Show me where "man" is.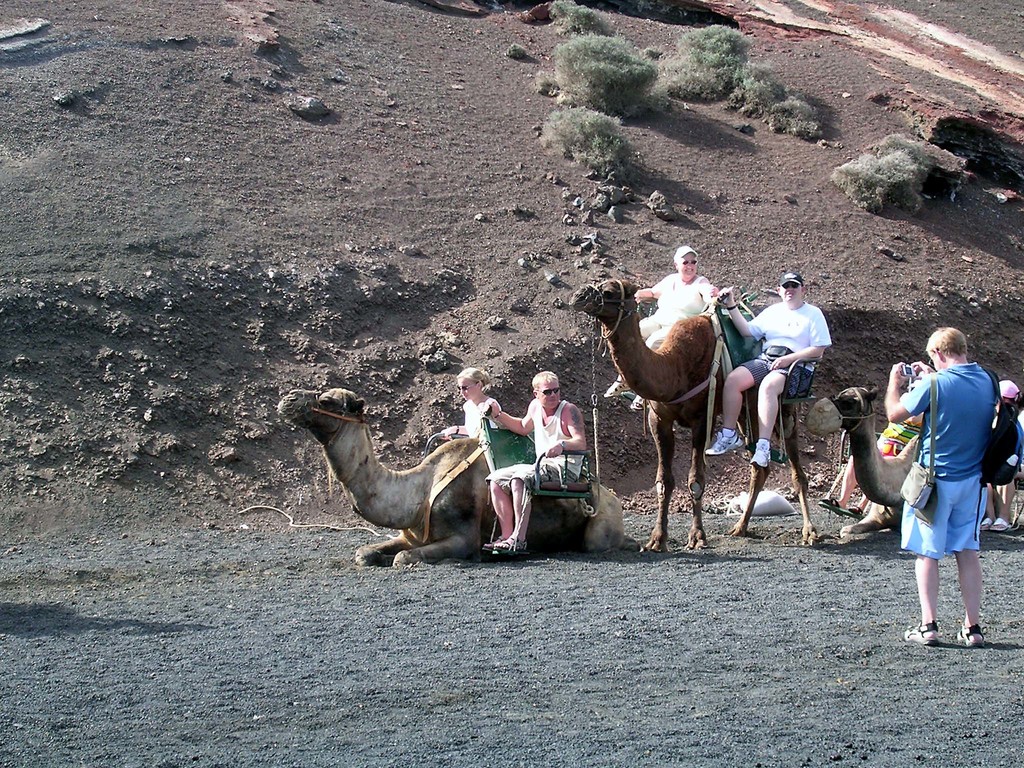
"man" is at l=483, t=368, r=586, b=554.
